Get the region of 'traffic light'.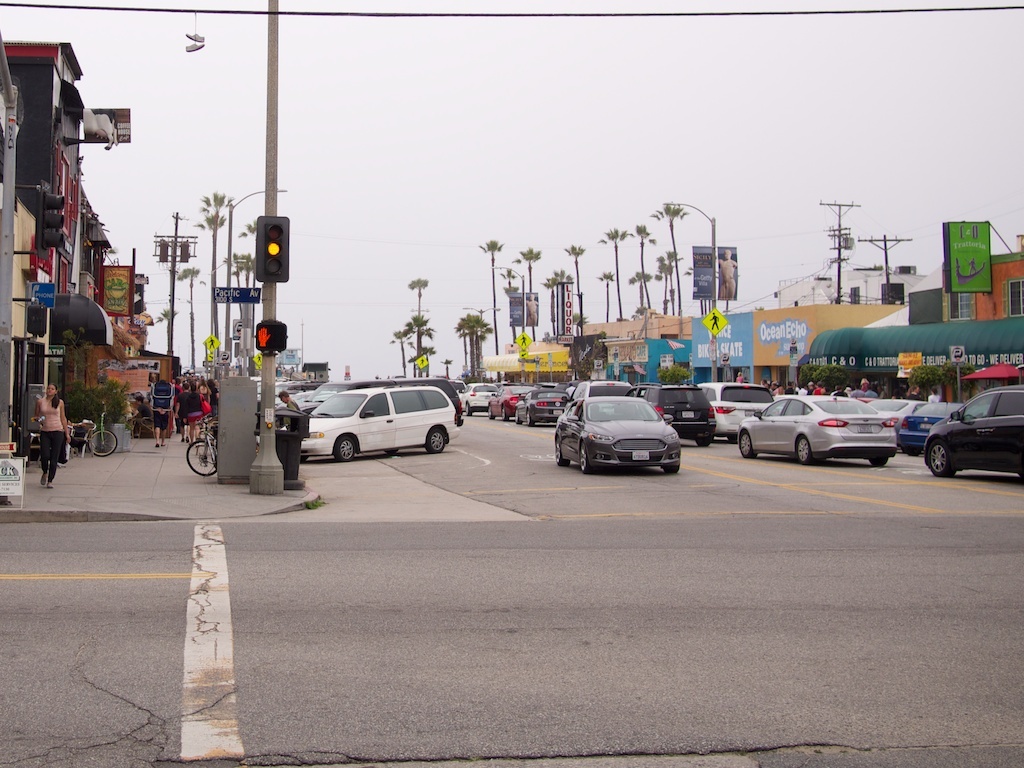
[256, 323, 287, 352].
